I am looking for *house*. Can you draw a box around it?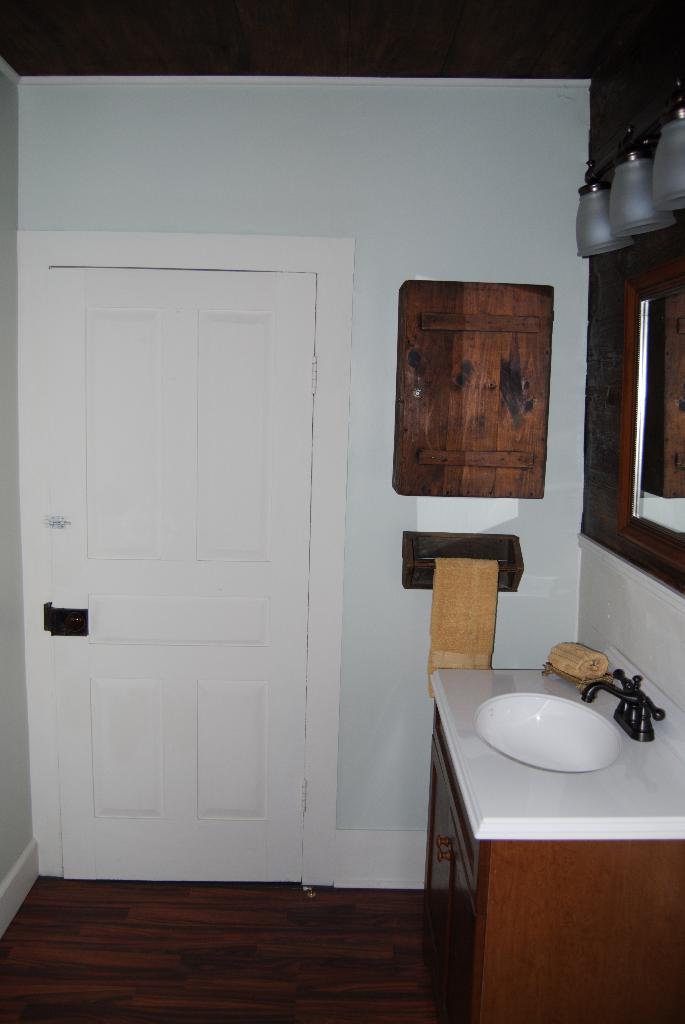
Sure, the bounding box is region(0, 0, 684, 1023).
